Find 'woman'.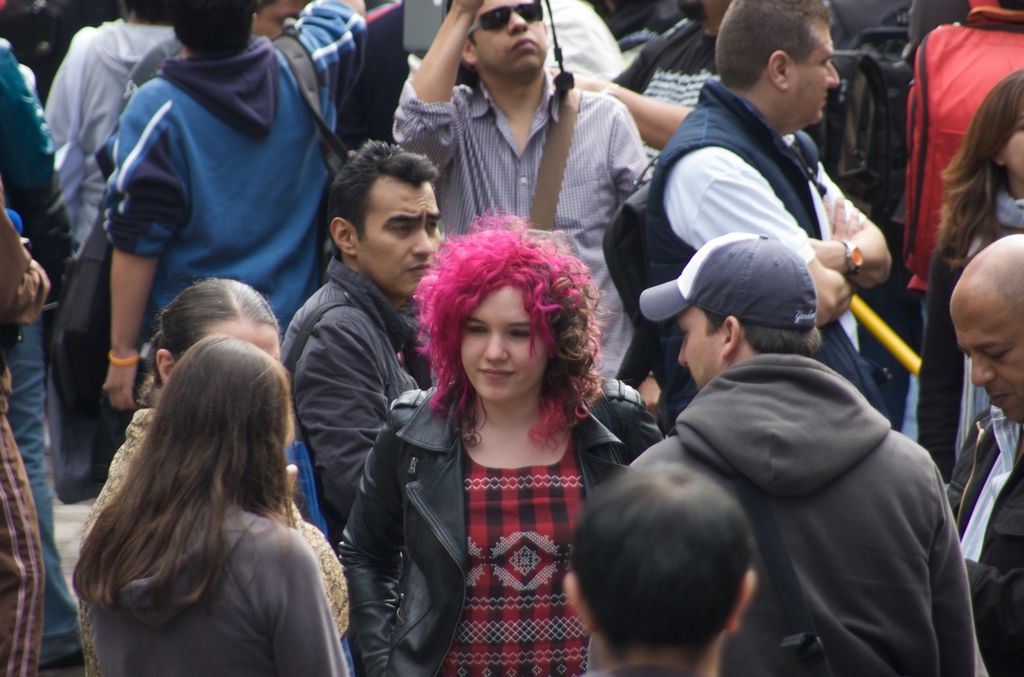
x1=392 y1=208 x2=625 y2=664.
